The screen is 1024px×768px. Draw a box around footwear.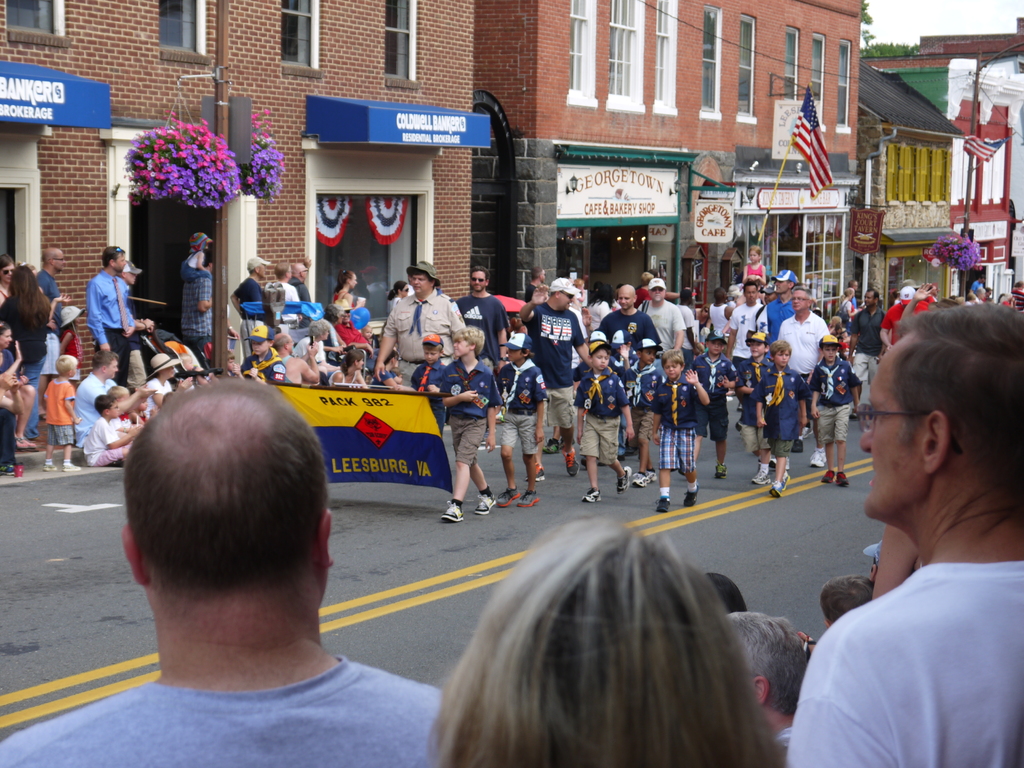
x1=438 y1=497 x2=461 y2=521.
